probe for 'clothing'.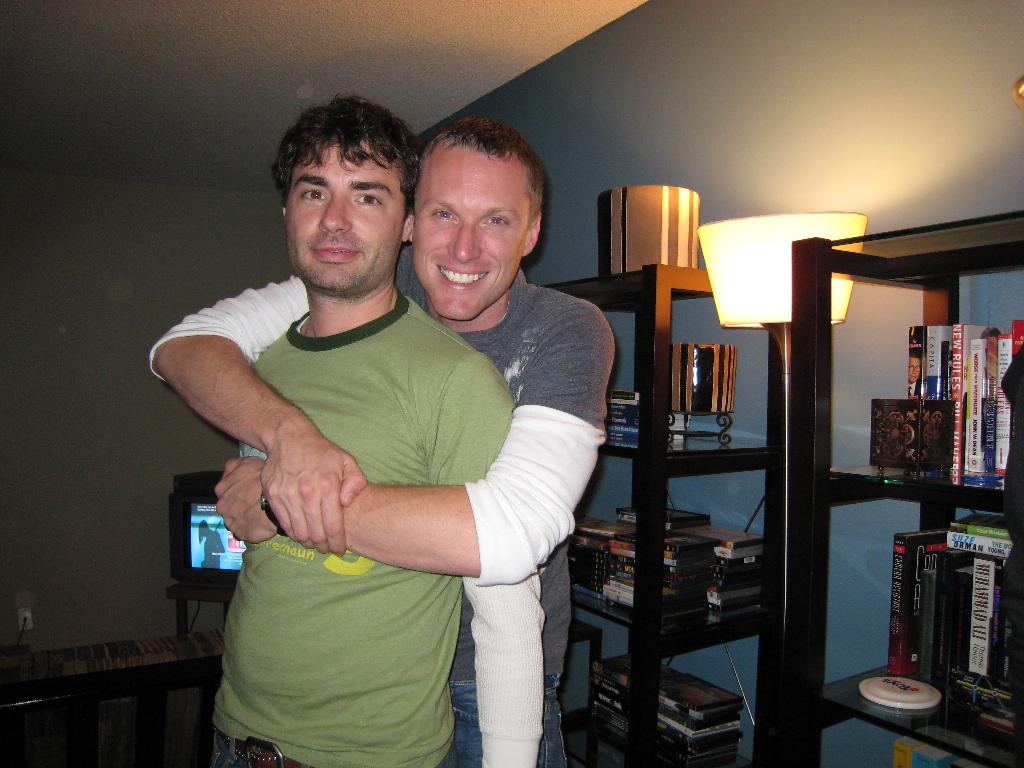
Probe result: (208, 284, 547, 767).
